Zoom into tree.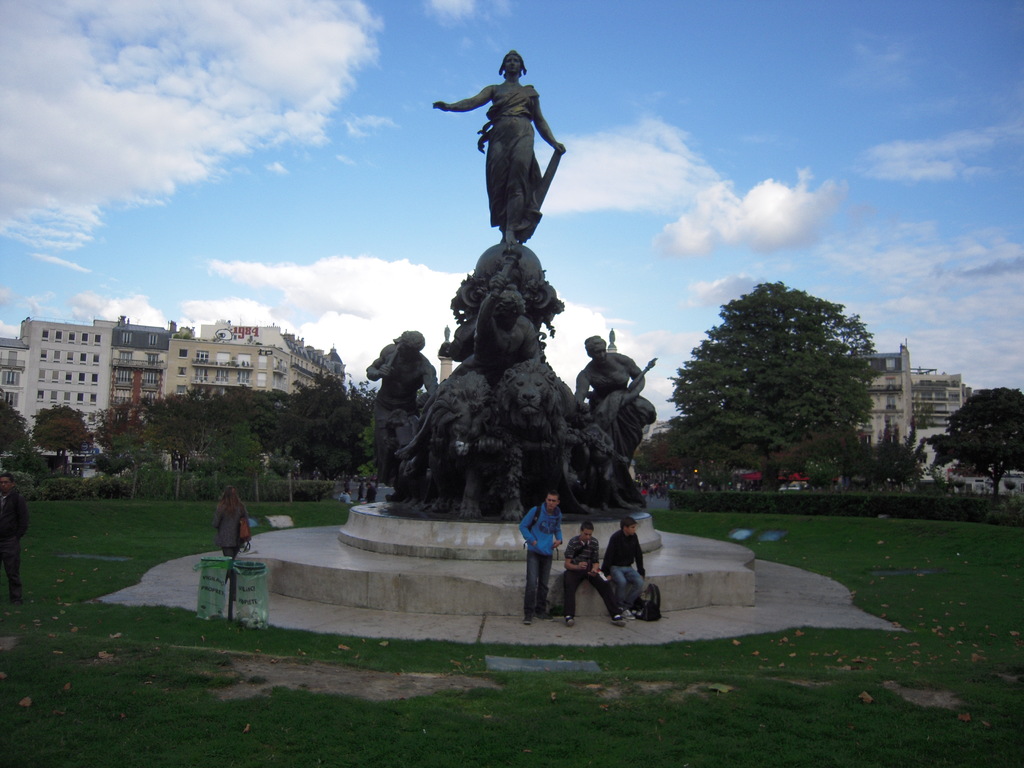
Zoom target: <region>926, 385, 1023, 508</region>.
